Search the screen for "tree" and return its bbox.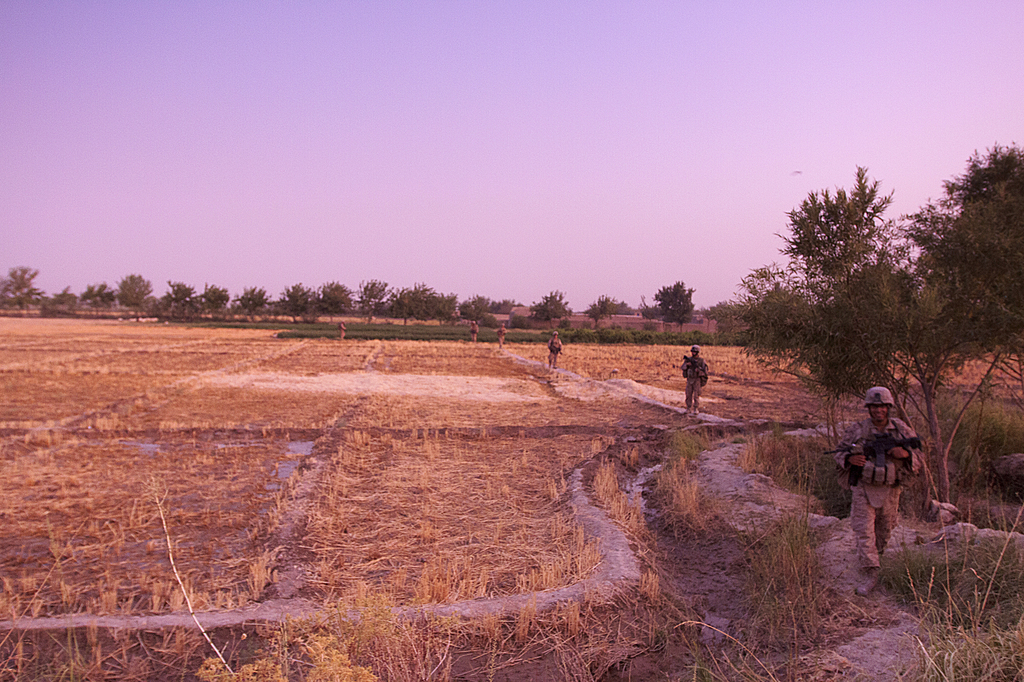
Found: l=637, t=280, r=694, b=325.
